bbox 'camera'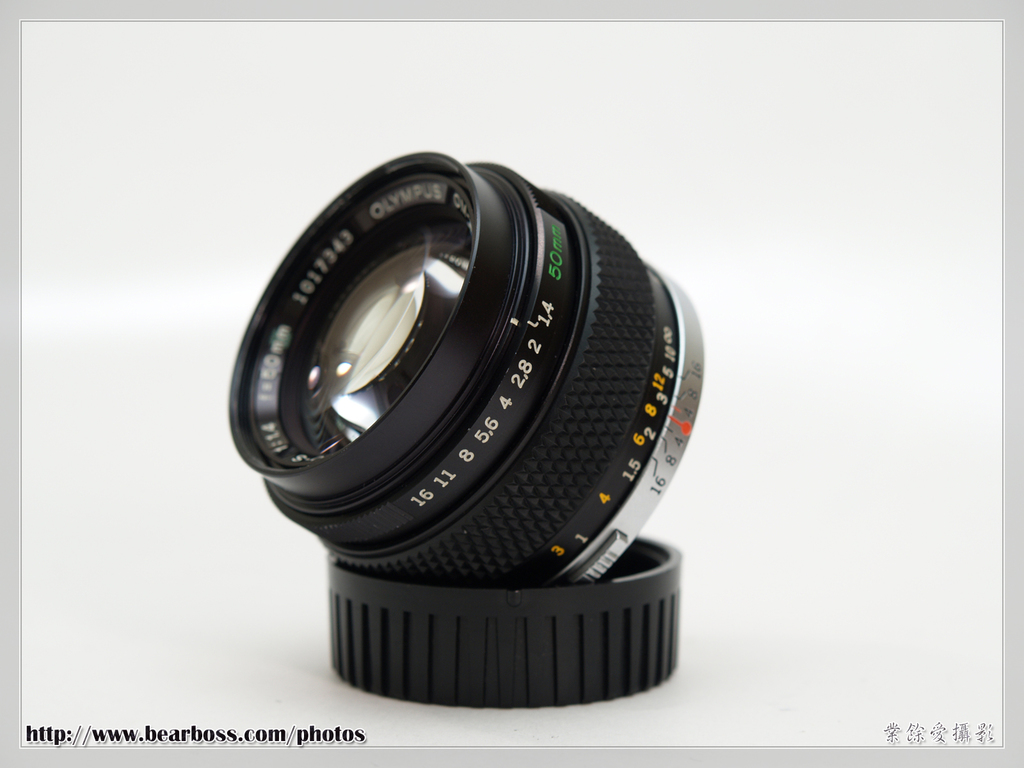
locate(201, 122, 730, 712)
